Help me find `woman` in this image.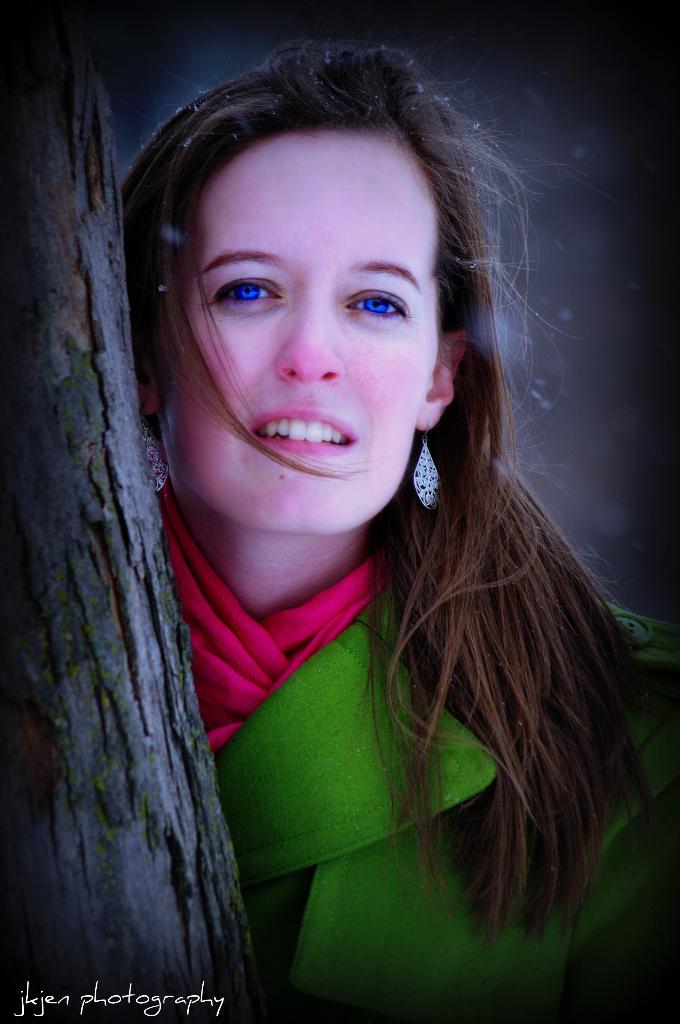
Found it: Rect(118, 41, 679, 1023).
